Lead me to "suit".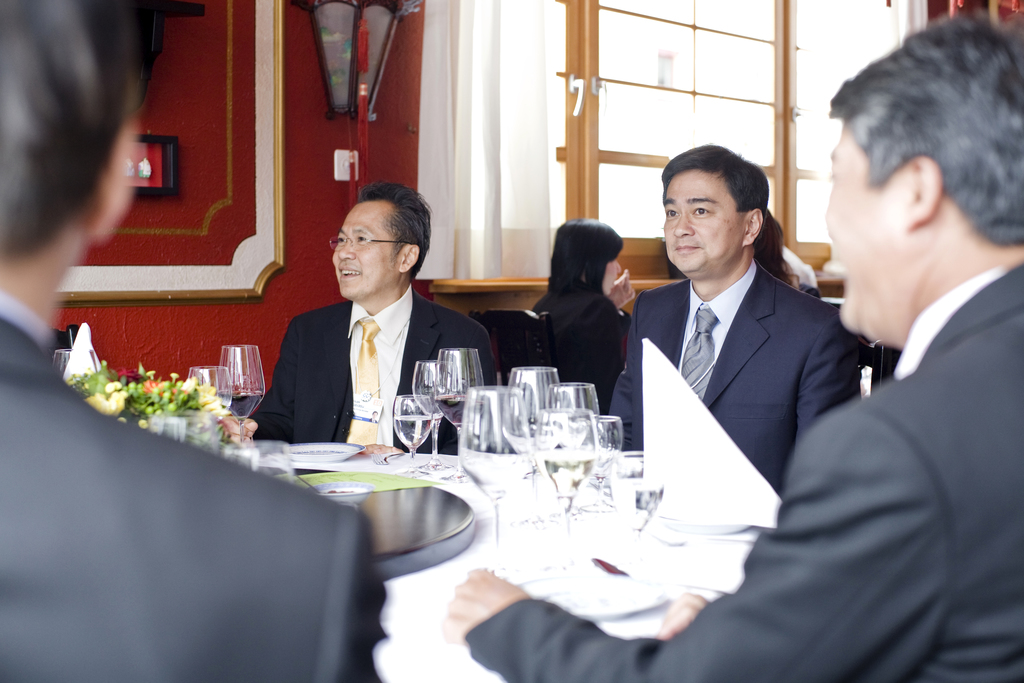
Lead to 263:247:492:446.
